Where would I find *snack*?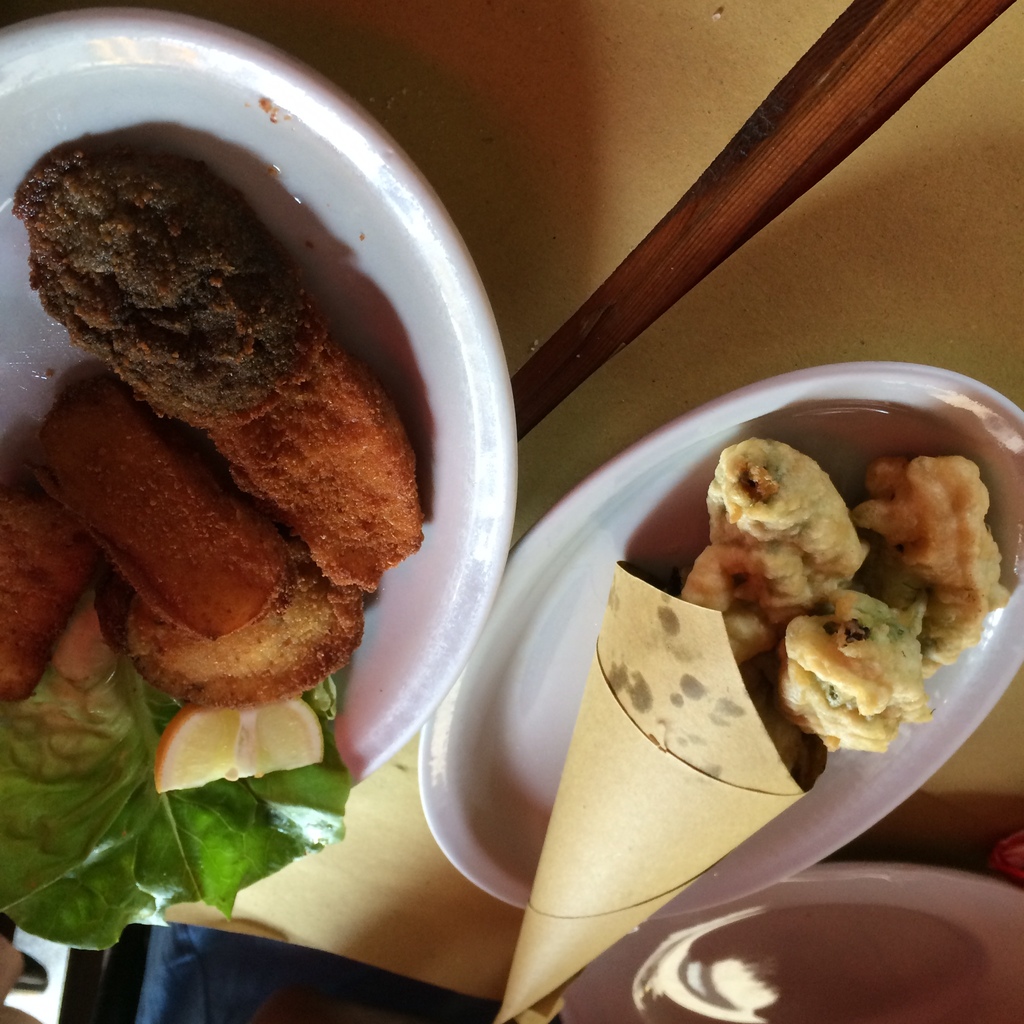
At (17, 147, 443, 731).
